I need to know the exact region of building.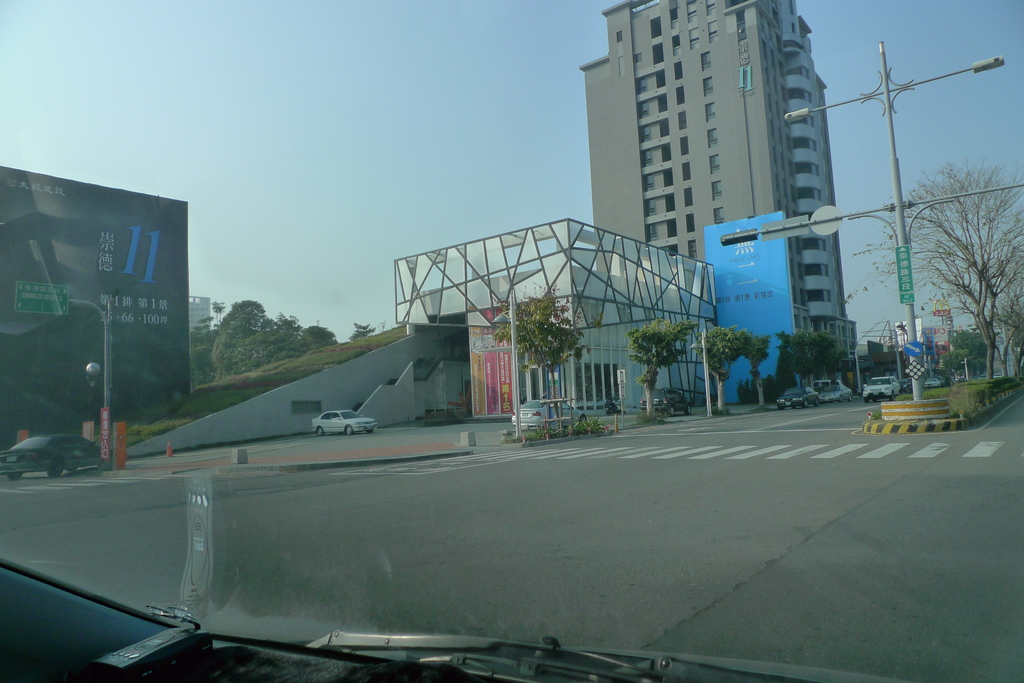
Region: [580,0,855,382].
